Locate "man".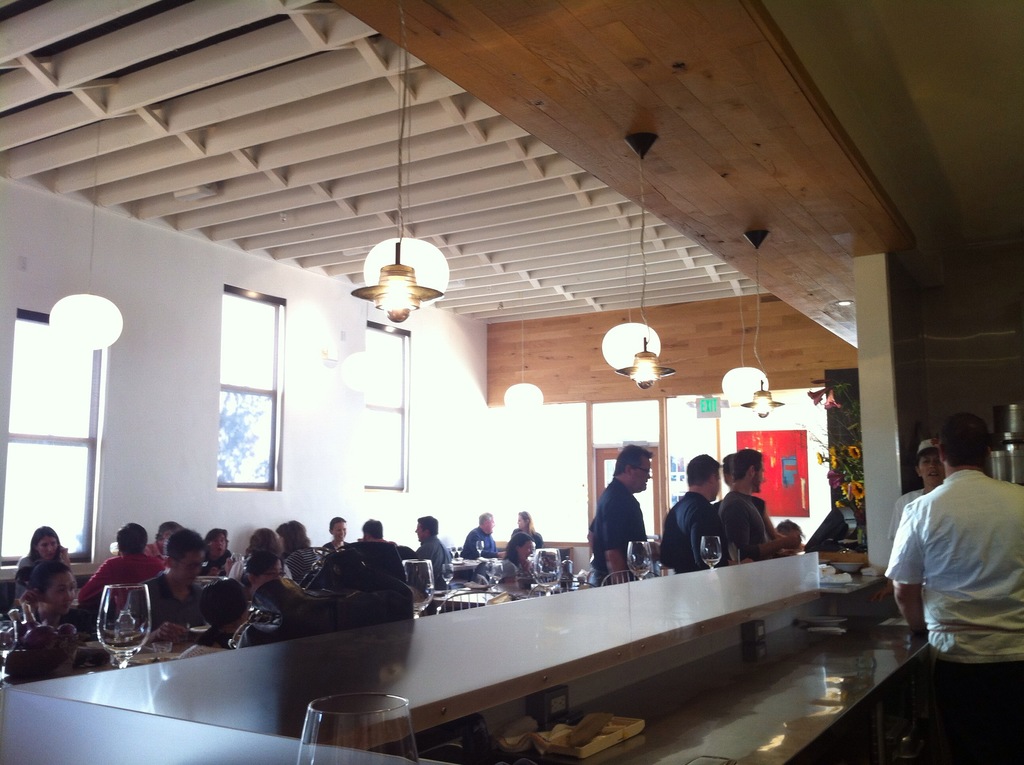
Bounding box: {"x1": 113, "y1": 526, "x2": 207, "y2": 644}.
